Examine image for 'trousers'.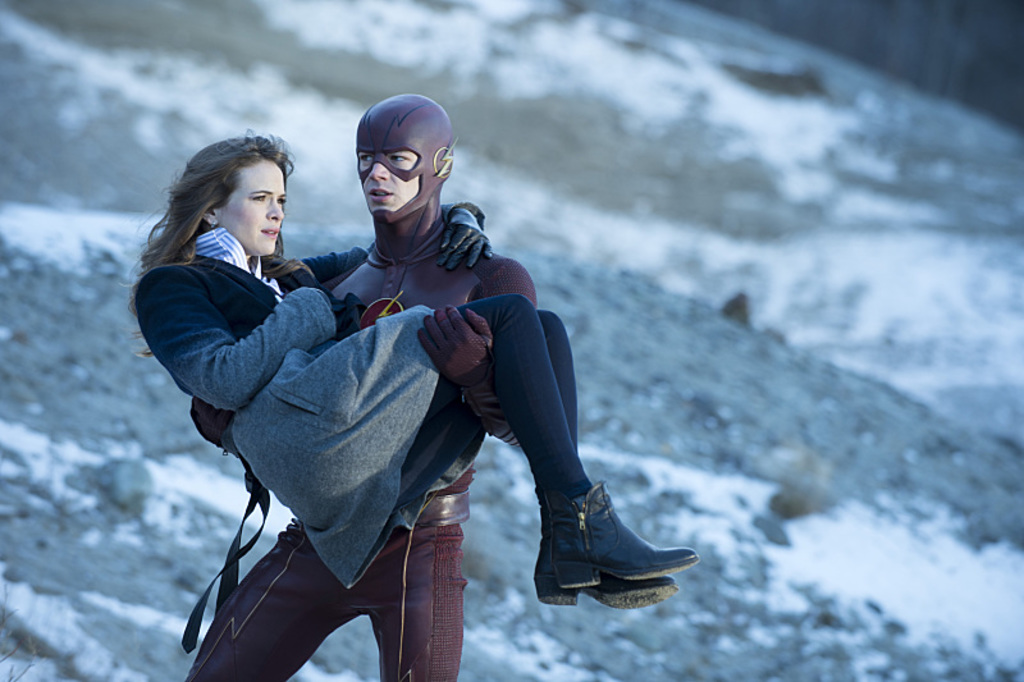
Examination result: BBox(188, 503, 466, 681).
